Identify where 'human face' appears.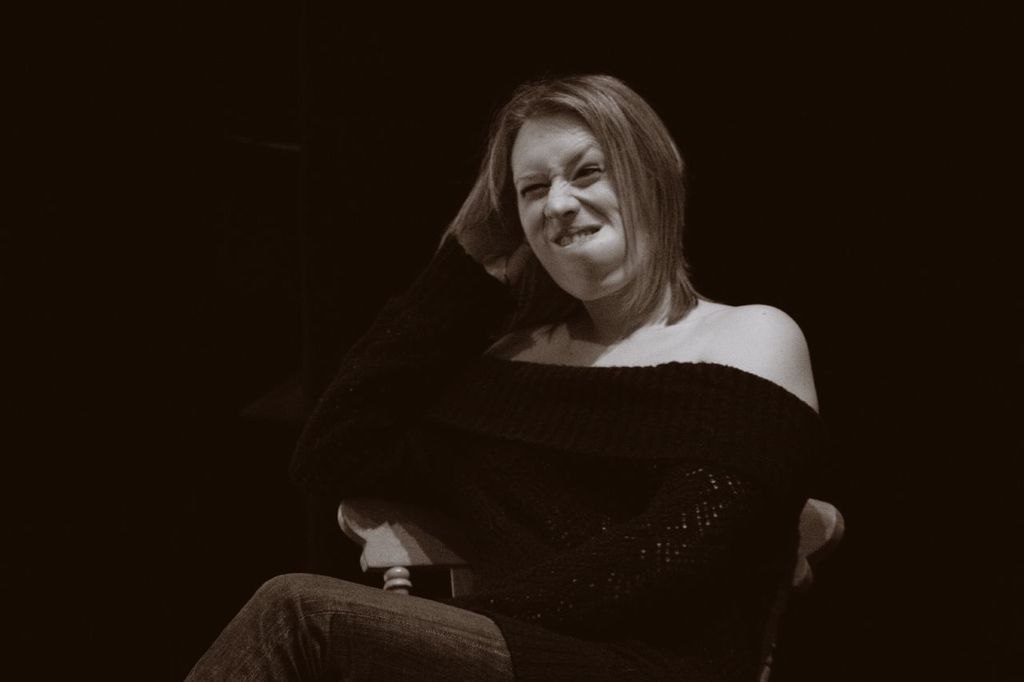
Appears at {"x1": 509, "y1": 107, "x2": 658, "y2": 299}.
